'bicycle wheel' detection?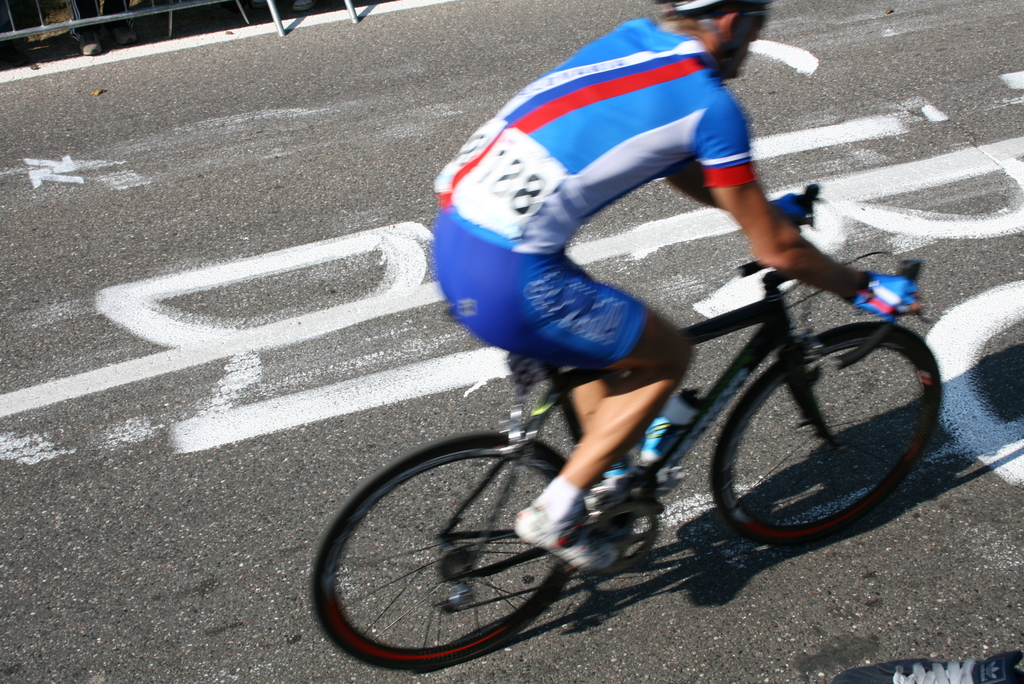
select_region(714, 323, 945, 557)
